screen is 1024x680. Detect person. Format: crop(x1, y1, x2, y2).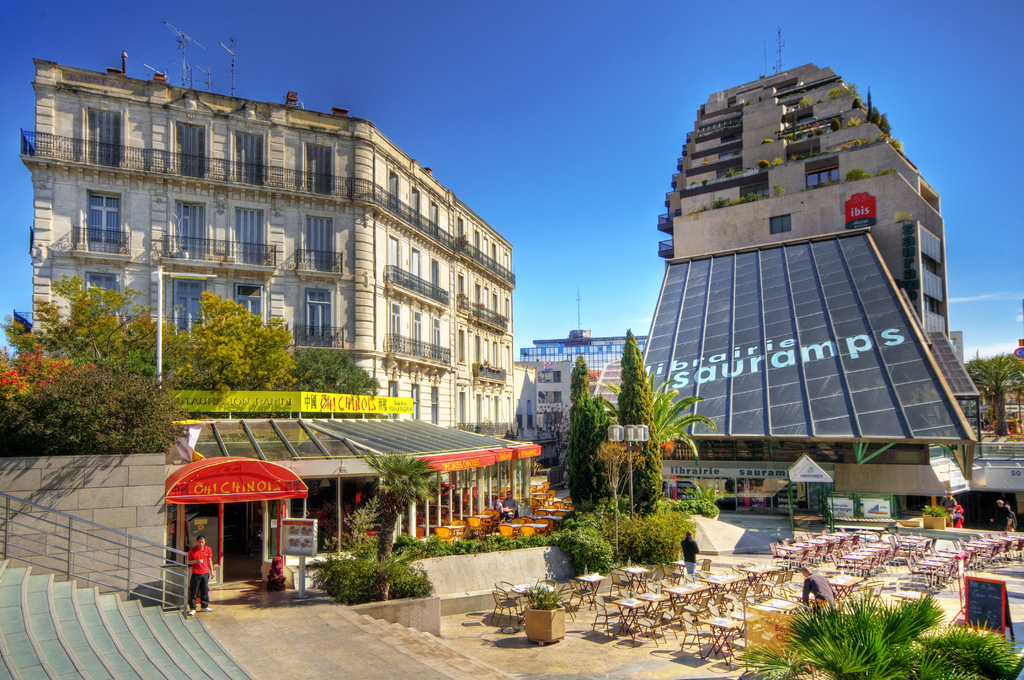
crop(797, 563, 842, 617).
